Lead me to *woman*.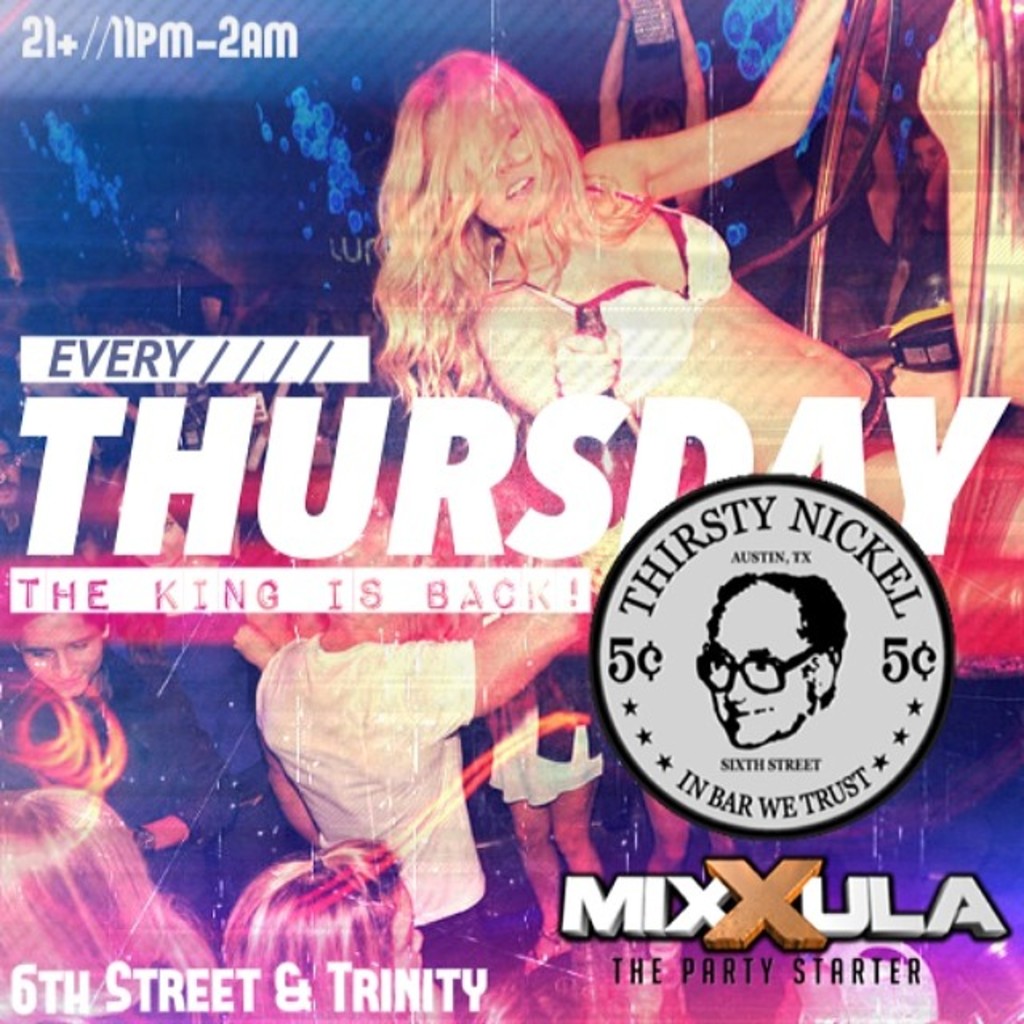
Lead to x1=765 y1=21 x2=901 y2=349.
